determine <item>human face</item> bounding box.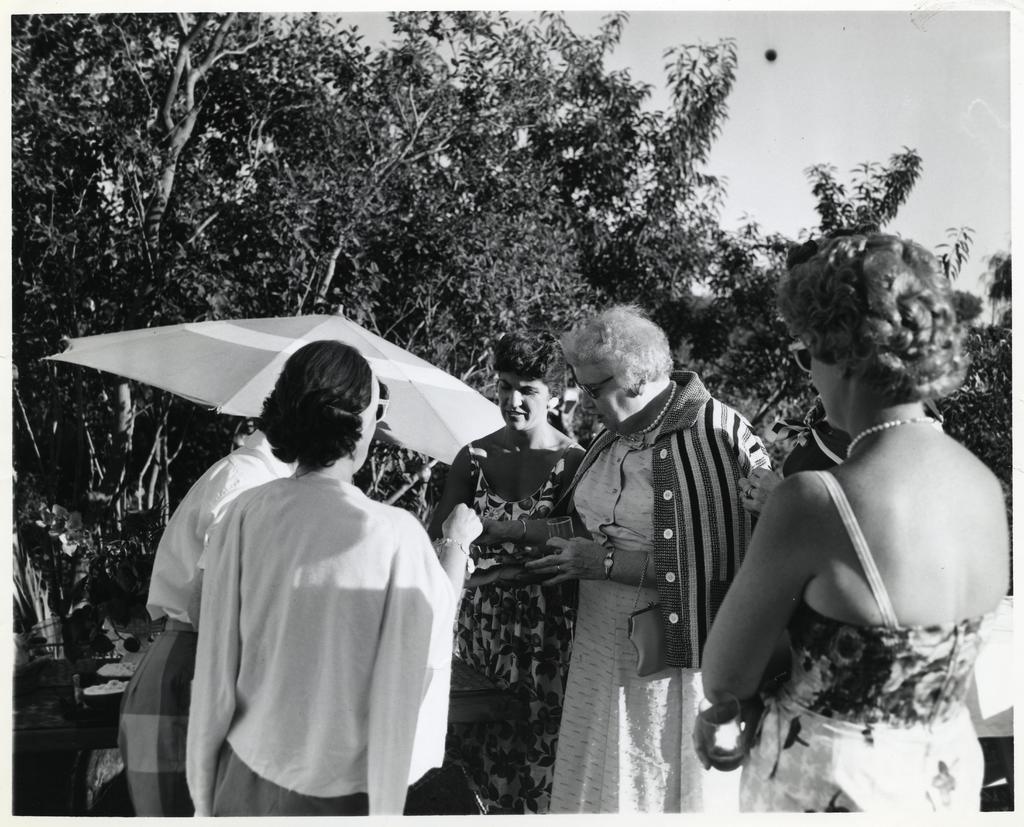
Determined: [x1=500, y1=371, x2=547, y2=429].
